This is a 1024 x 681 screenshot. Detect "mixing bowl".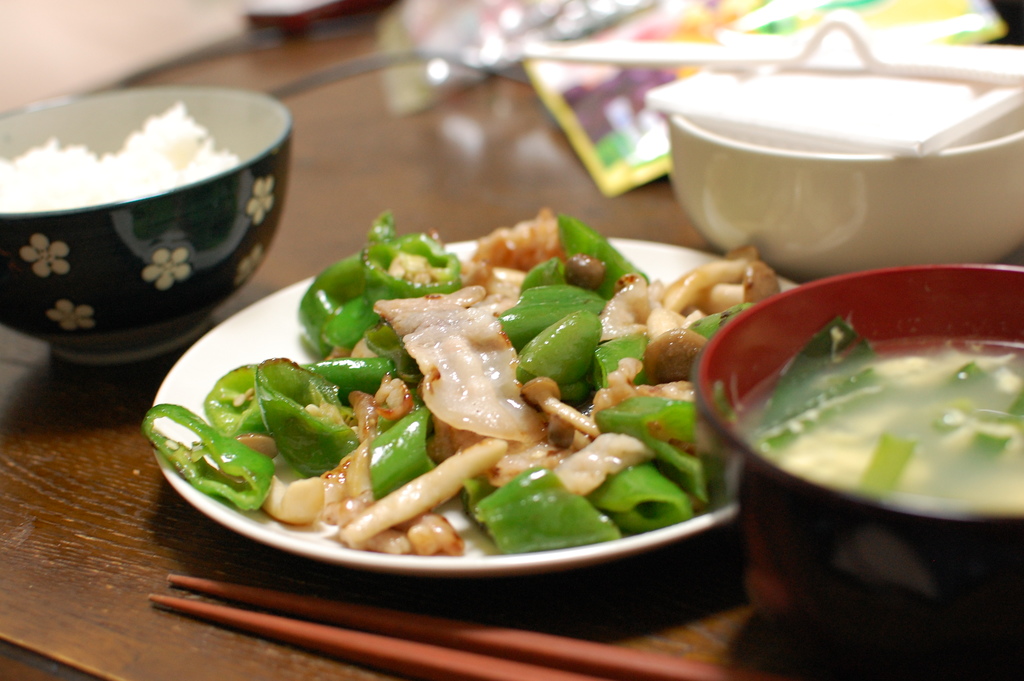
{"x1": 691, "y1": 261, "x2": 1023, "y2": 680}.
